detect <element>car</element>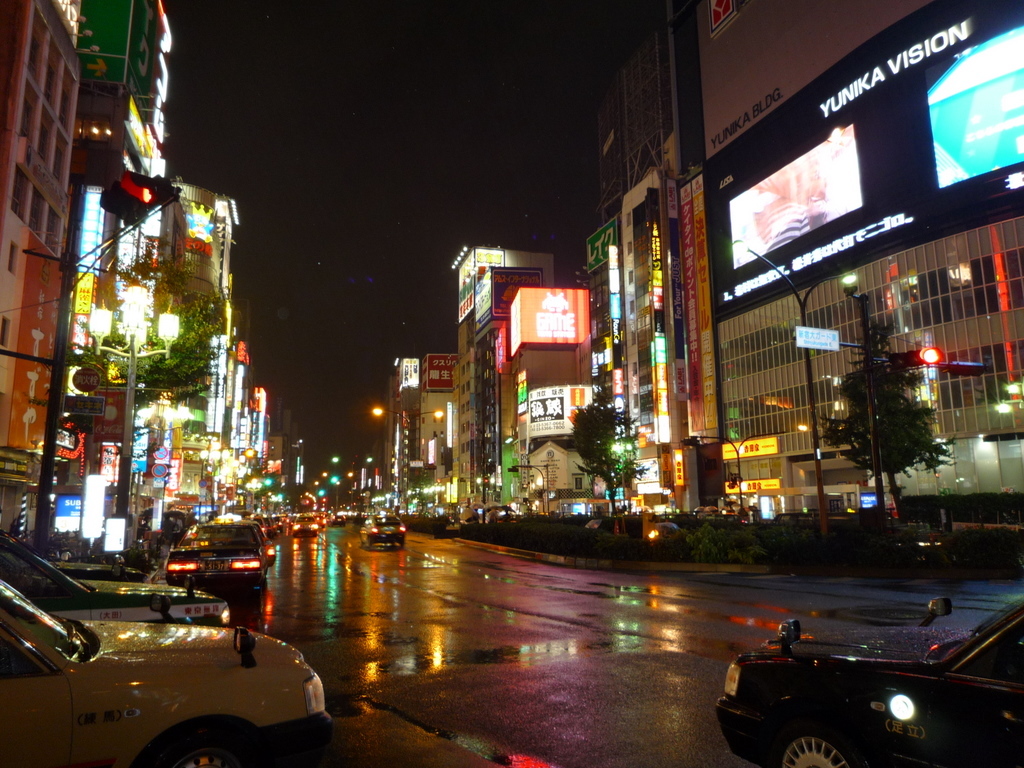
x1=0, y1=567, x2=337, y2=767
